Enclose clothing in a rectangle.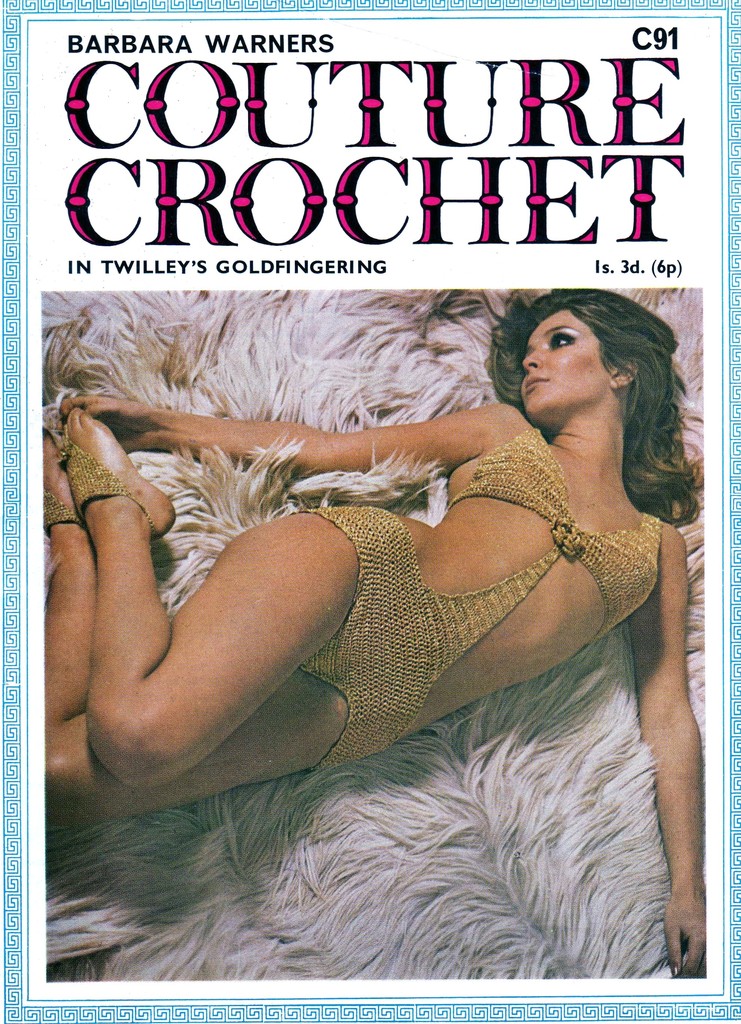
select_region(292, 412, 665, 780).
